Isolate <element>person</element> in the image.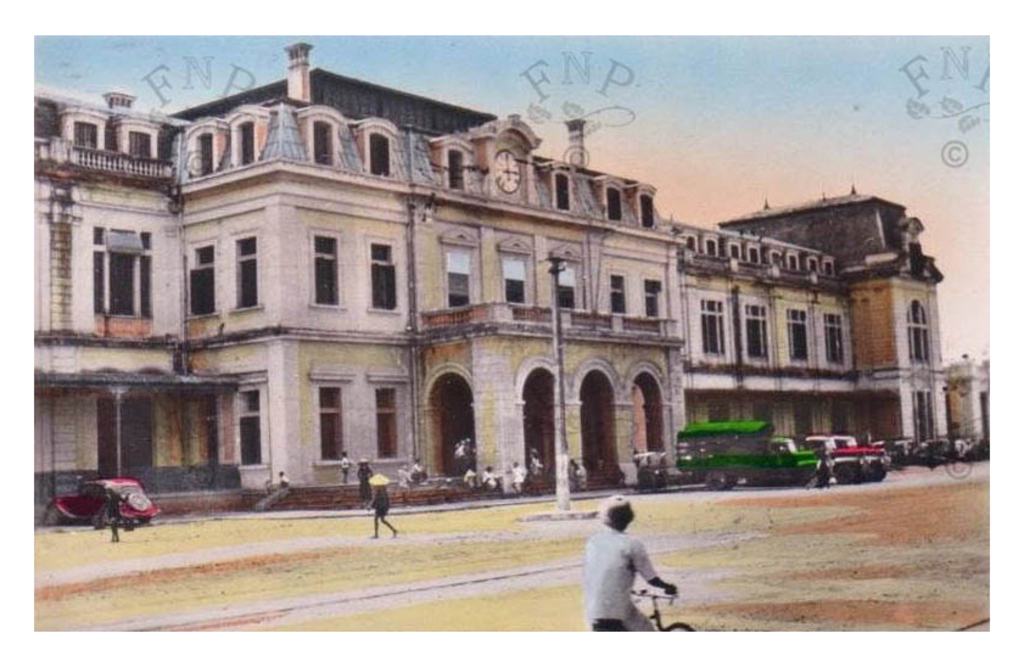
Isolated region: select_region(516, 459, 520, 488).
